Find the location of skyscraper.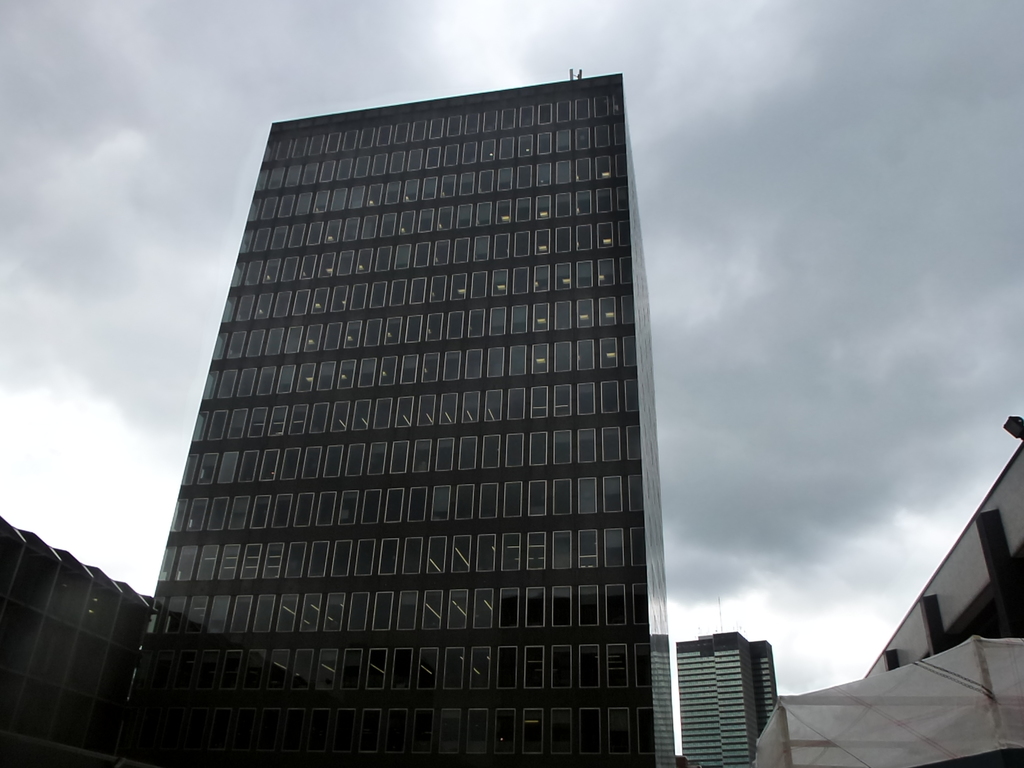
Location: x1=680, y1=633, x2=784, y2=766.
